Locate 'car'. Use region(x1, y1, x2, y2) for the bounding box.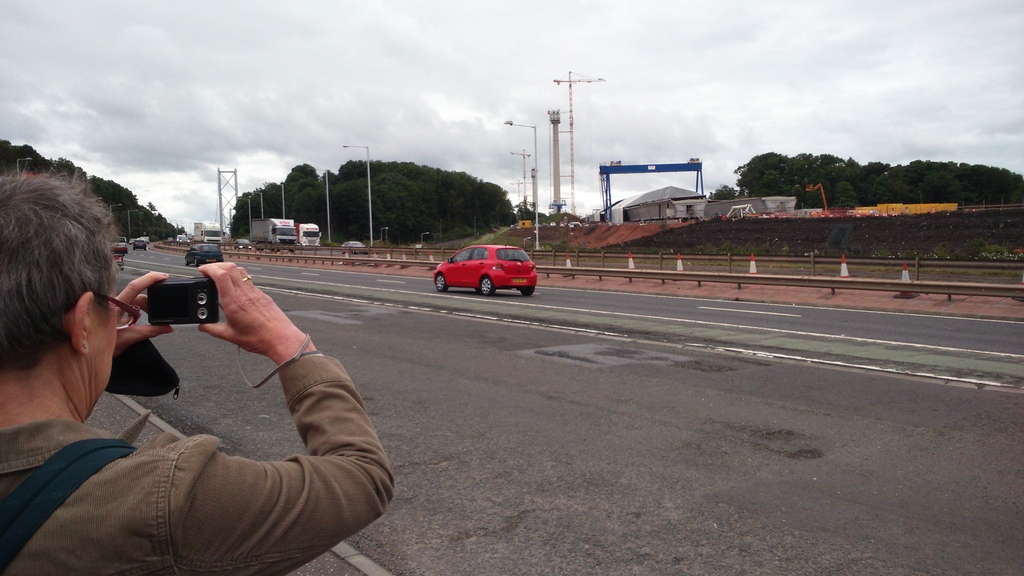
region(185, 241, 224, 267).
